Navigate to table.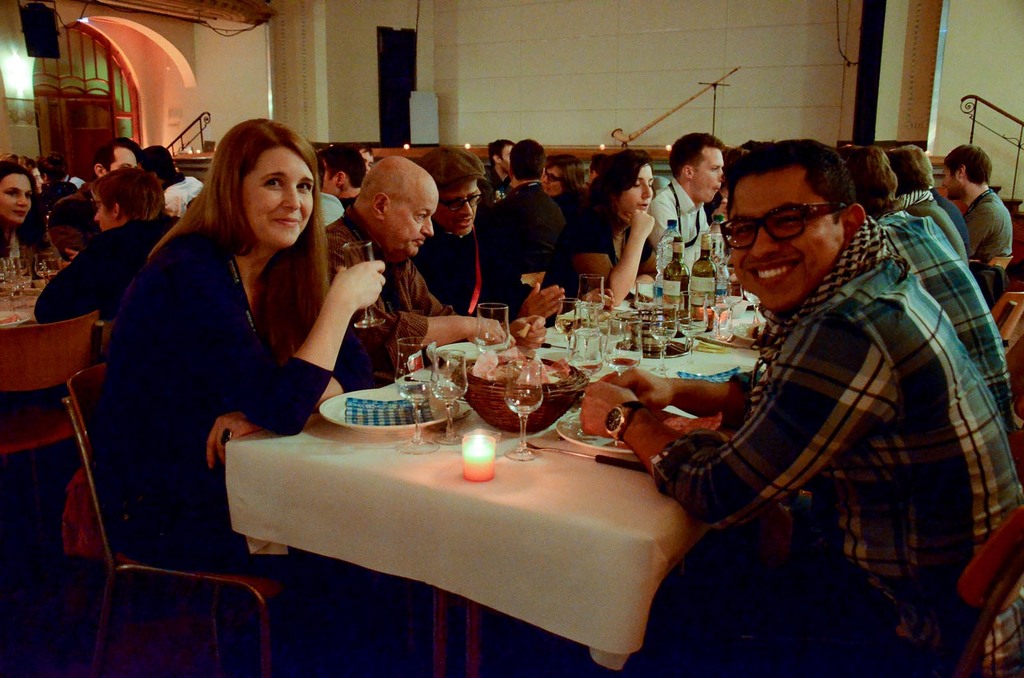
Navigation target: bbox=[232, 290, 701, 677].
